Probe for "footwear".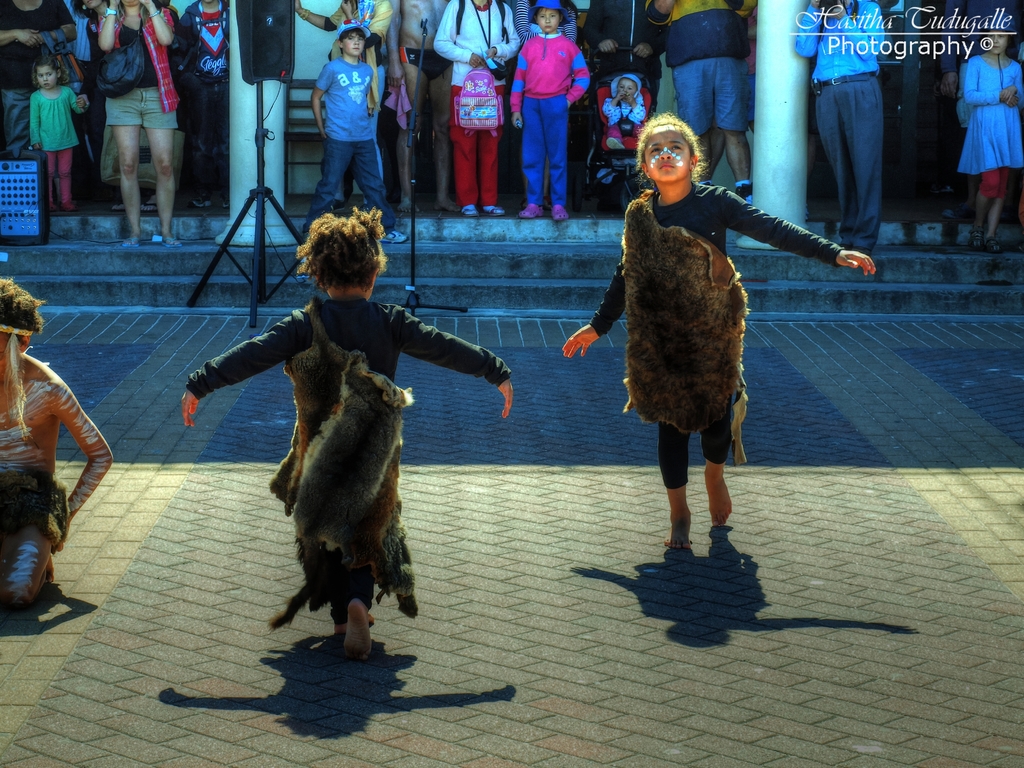
Probe result: 519 204 543 218.
